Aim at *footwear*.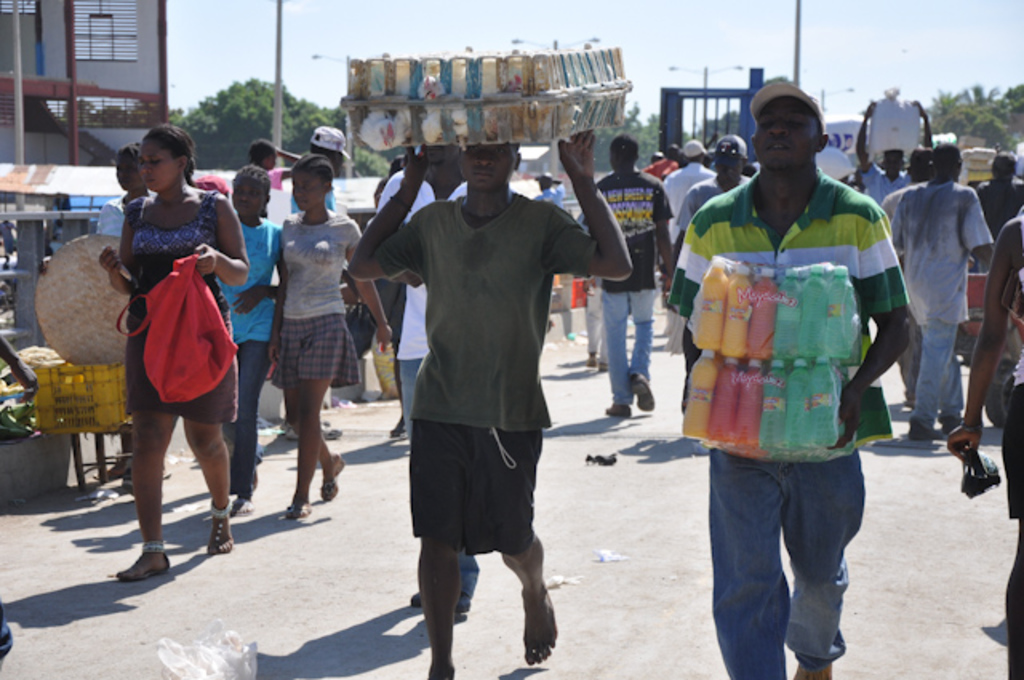
Aimed at 586:357:608:373.
